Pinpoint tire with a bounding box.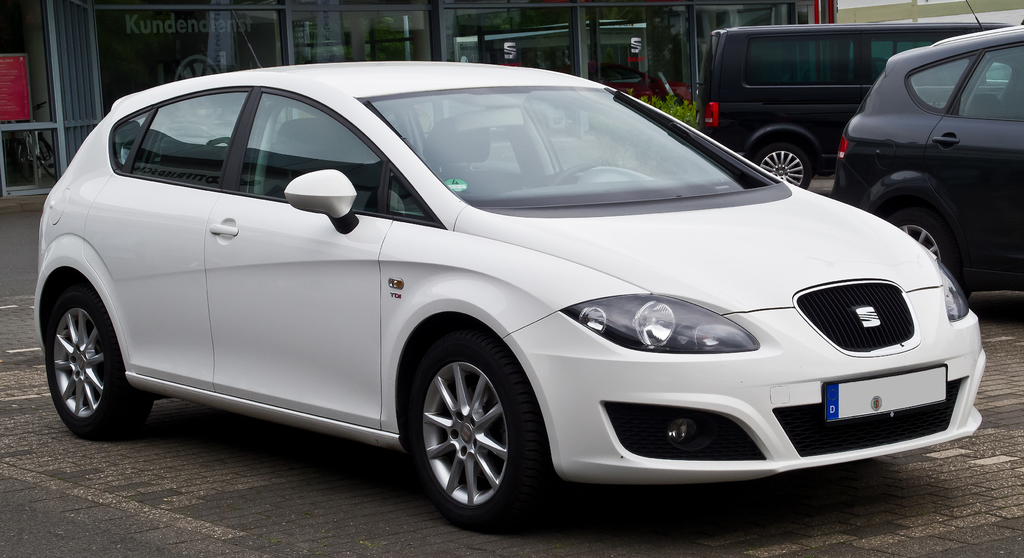
[left=751, top=128, right=817, bottom=191].
